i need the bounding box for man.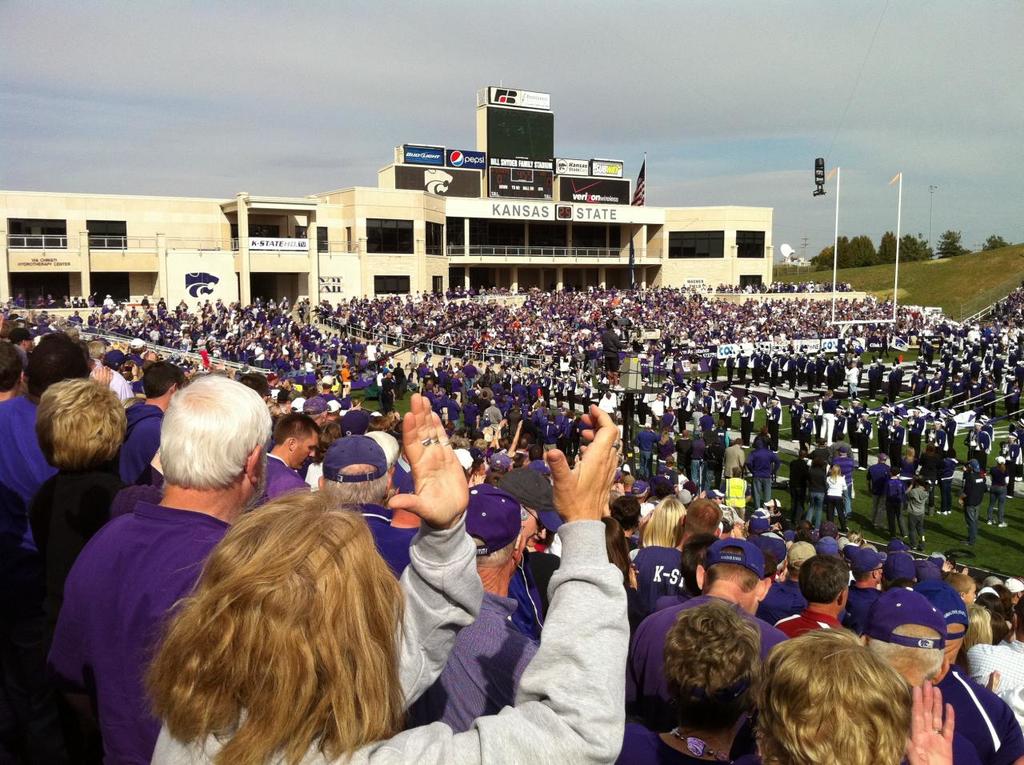
Here it is: region(755, 542, 816, 627).
